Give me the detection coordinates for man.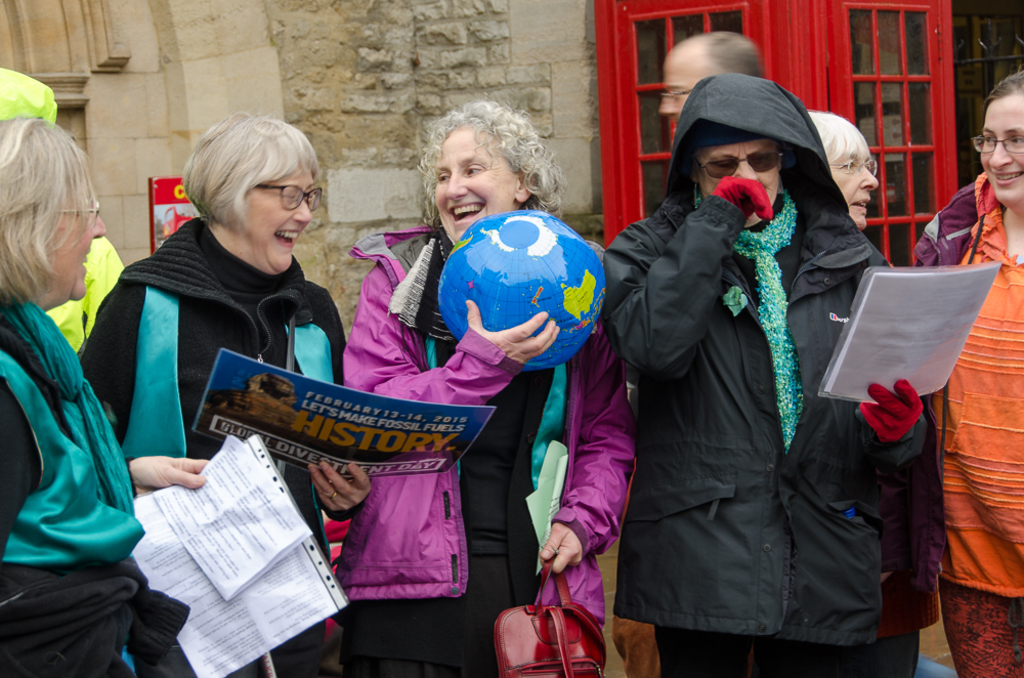
[662, 28, 767, 123].
